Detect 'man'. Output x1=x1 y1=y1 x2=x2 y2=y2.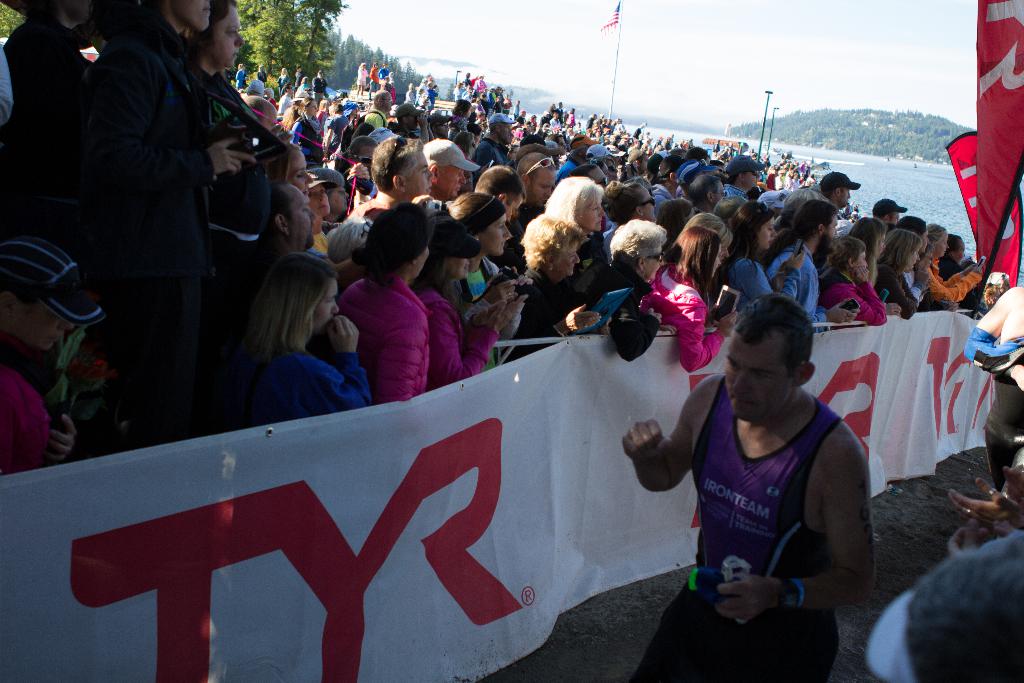
x1=363 y1=93 x2=392 y2=138.
